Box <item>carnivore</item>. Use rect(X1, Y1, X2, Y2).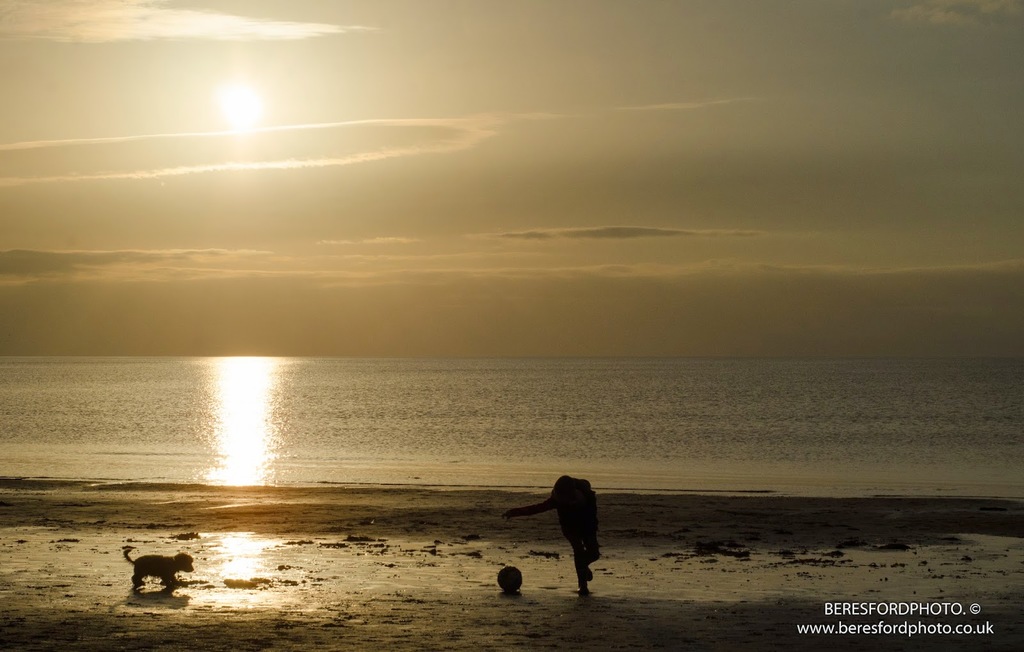
rect(111, 553, 186, 609).
